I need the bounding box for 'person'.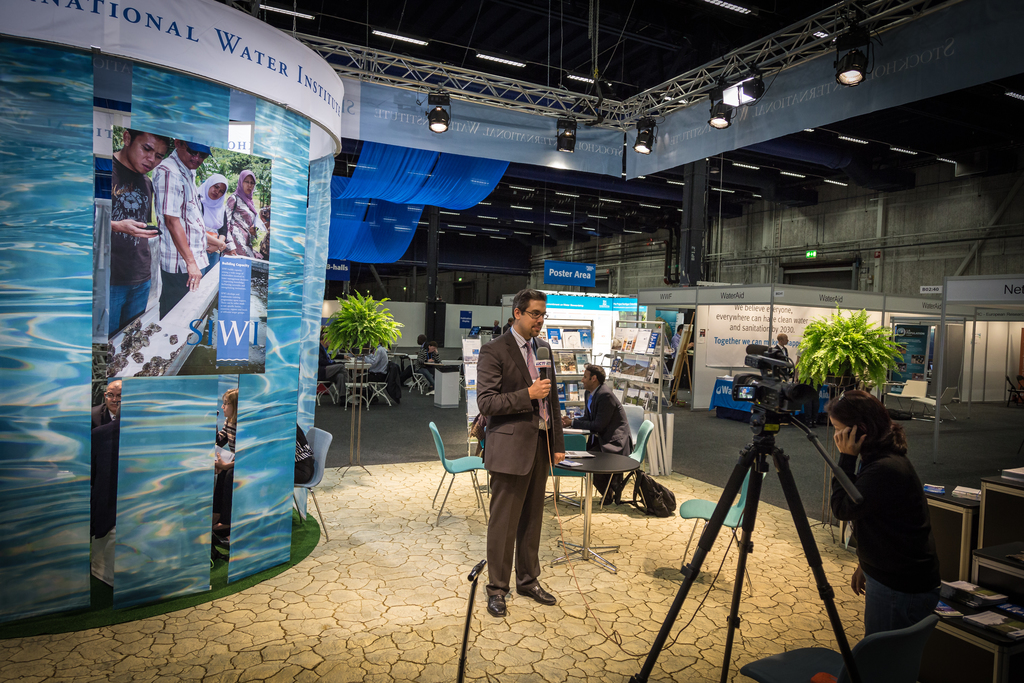
Here it is: region(149, 144, 219, 318).
